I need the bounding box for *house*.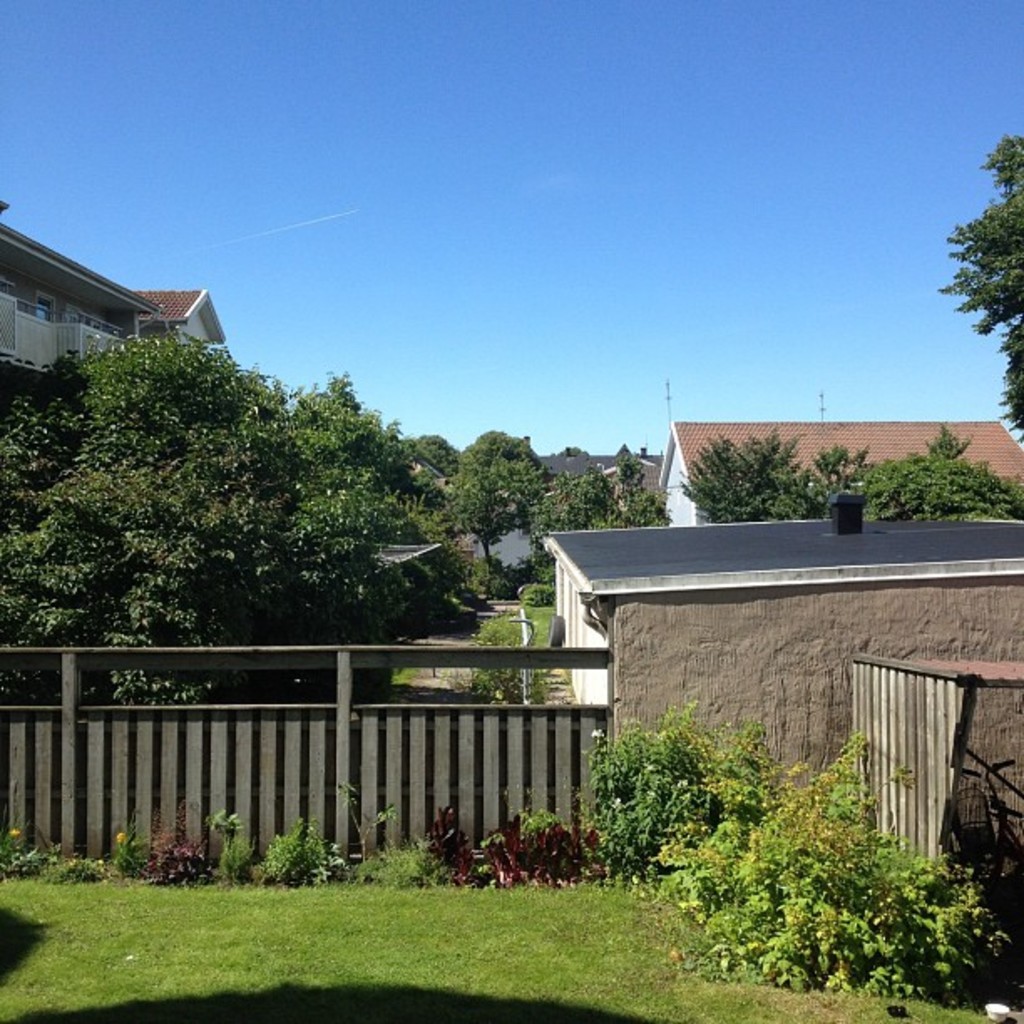
Here it is: l=651, t=422, r=1022, b=527.
